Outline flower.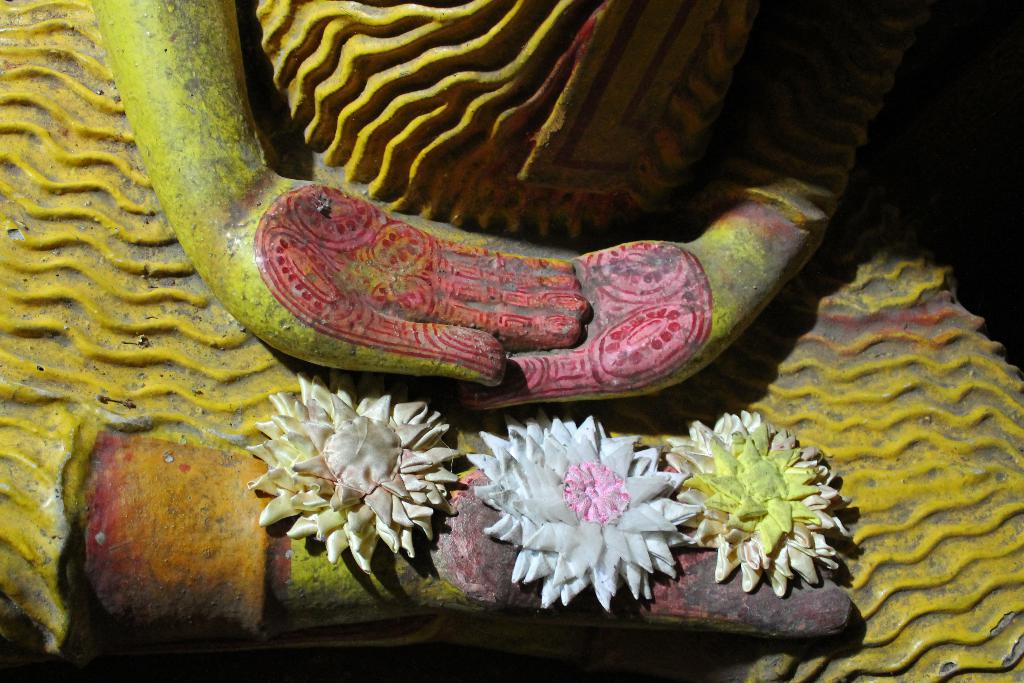
Outline: [left=647, top=407, right=842, bottom=599].
